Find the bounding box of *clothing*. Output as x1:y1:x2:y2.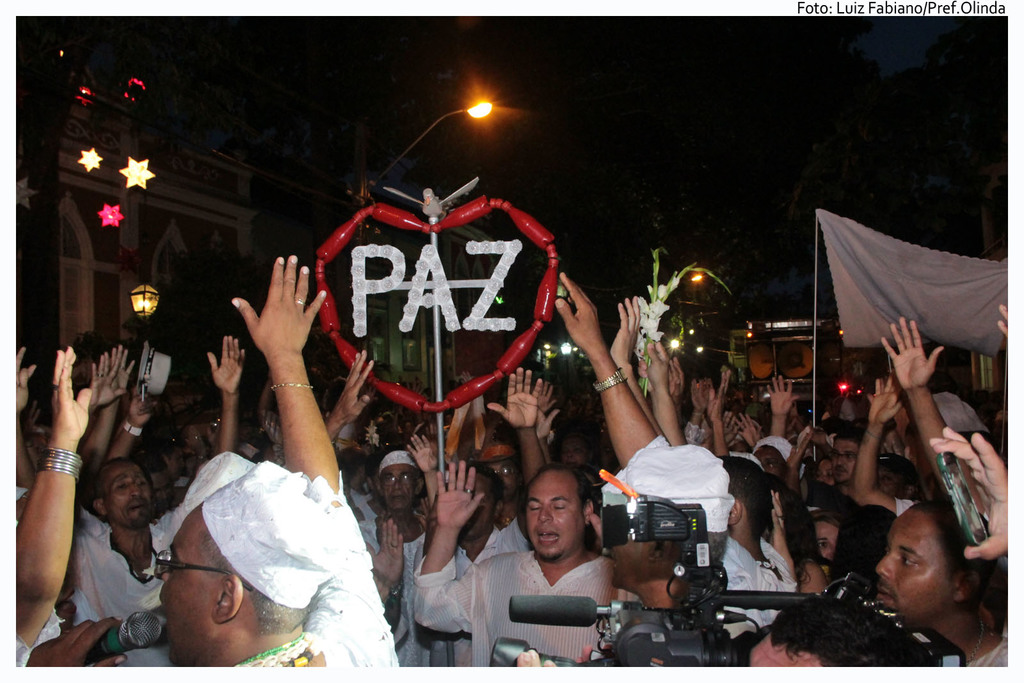
410:550:614:676.
